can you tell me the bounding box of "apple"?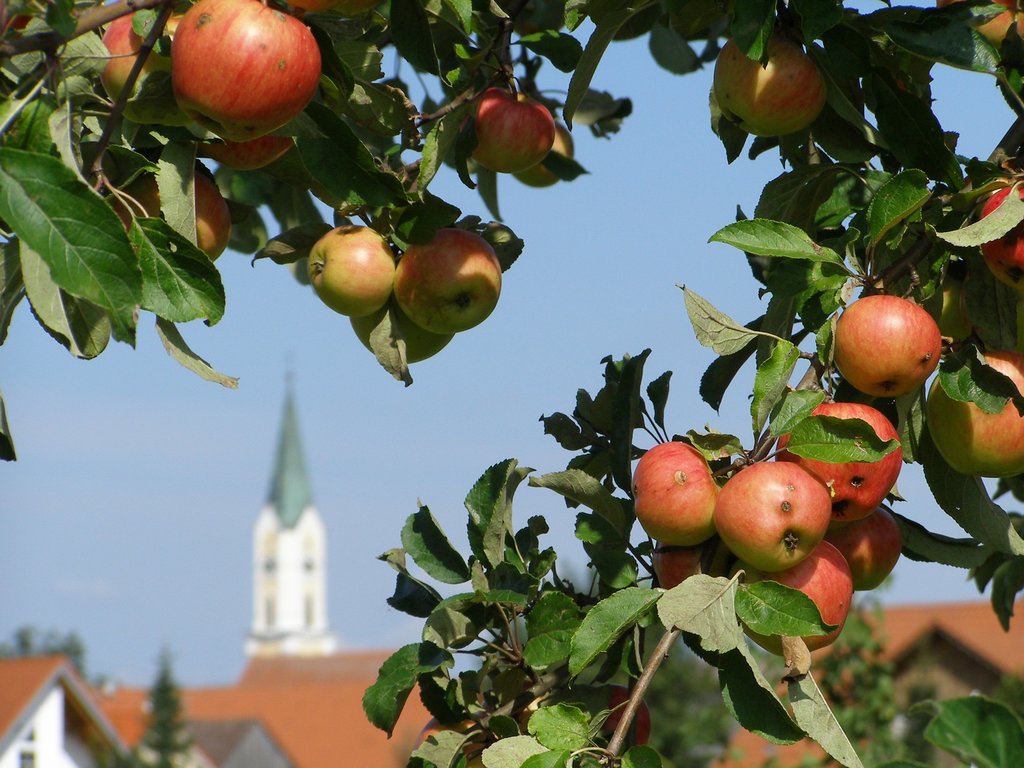
locate(935, 0, 1023, 47).
